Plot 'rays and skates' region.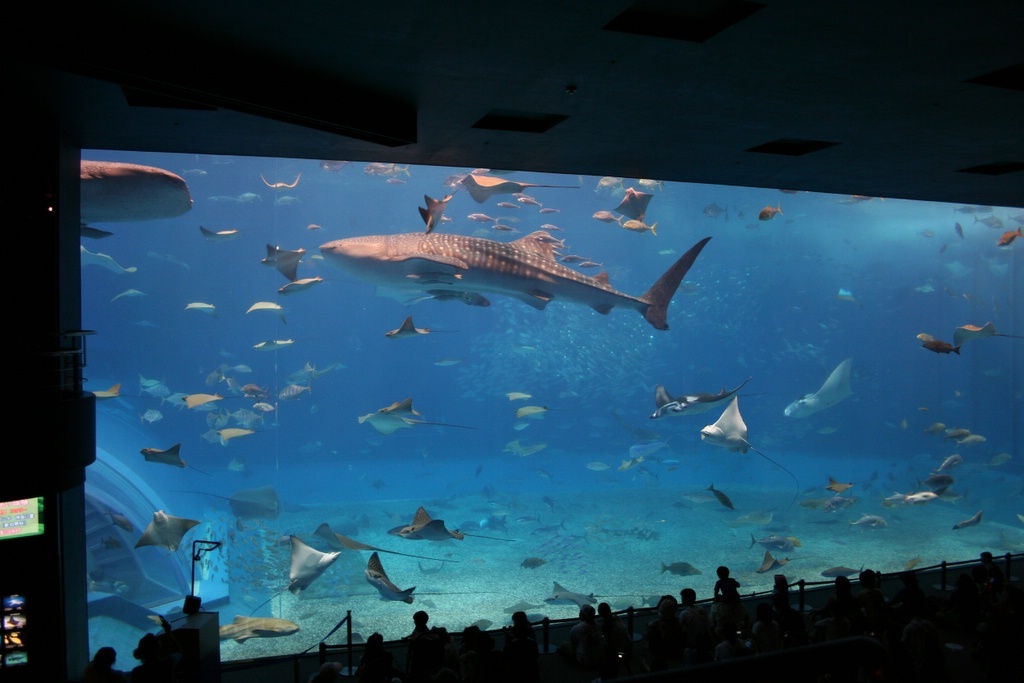
Plotted at 613/184/659/229.
